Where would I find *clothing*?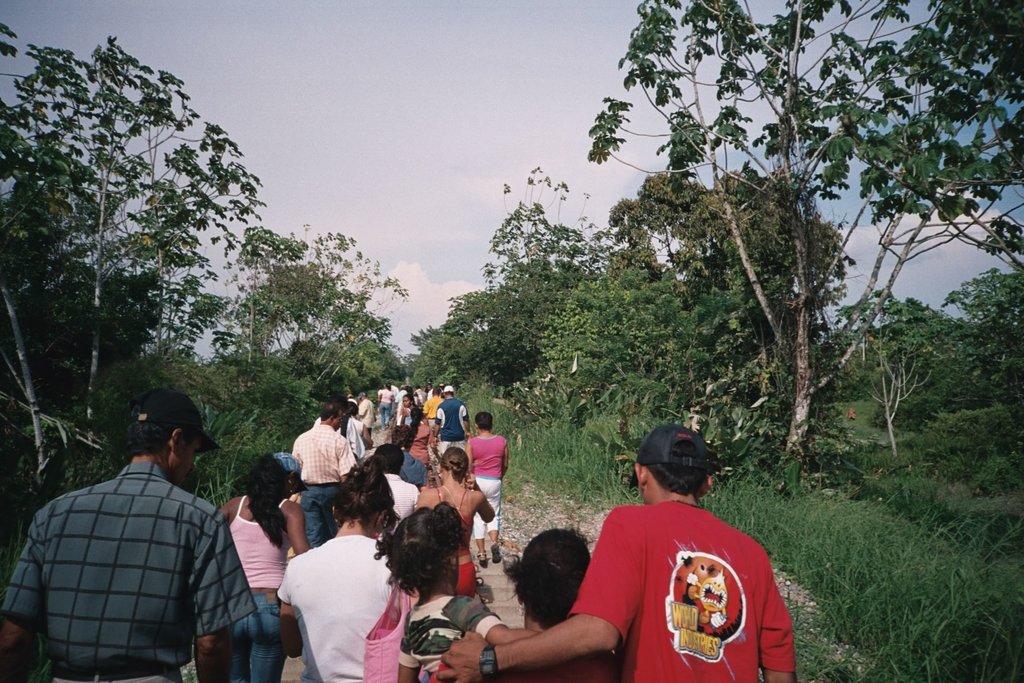
At {"left": 296, "top": 425, "right": 353, "bottom": 545}.
